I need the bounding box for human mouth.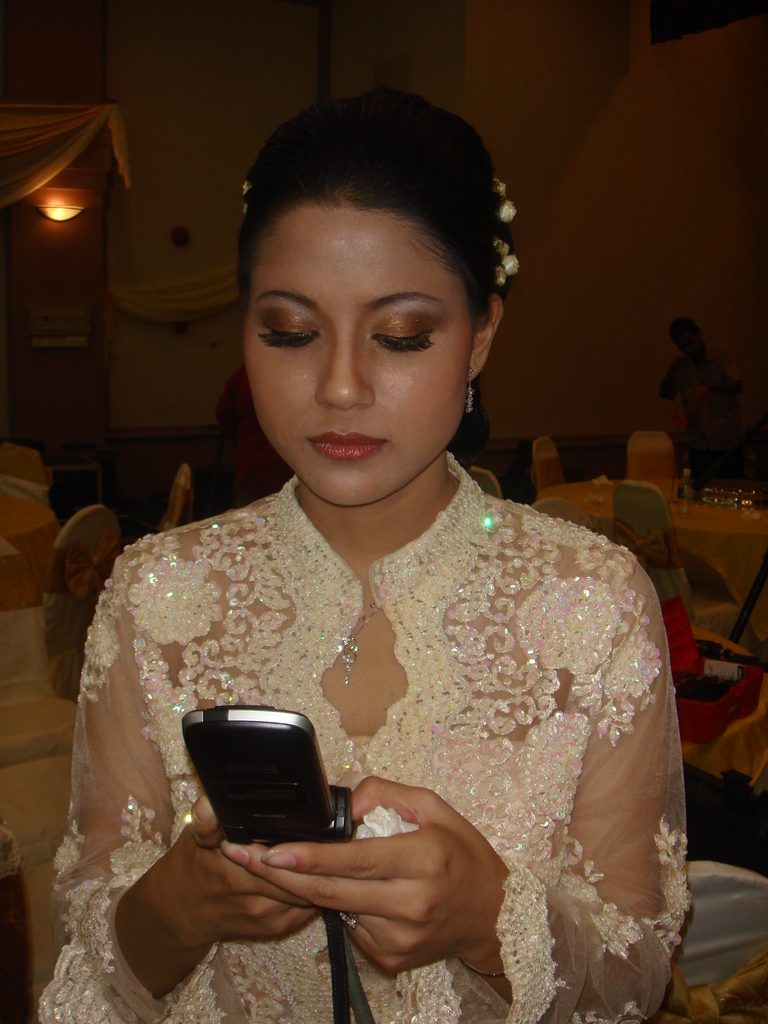
Here it is: detection(306, 431, 388, 464).
